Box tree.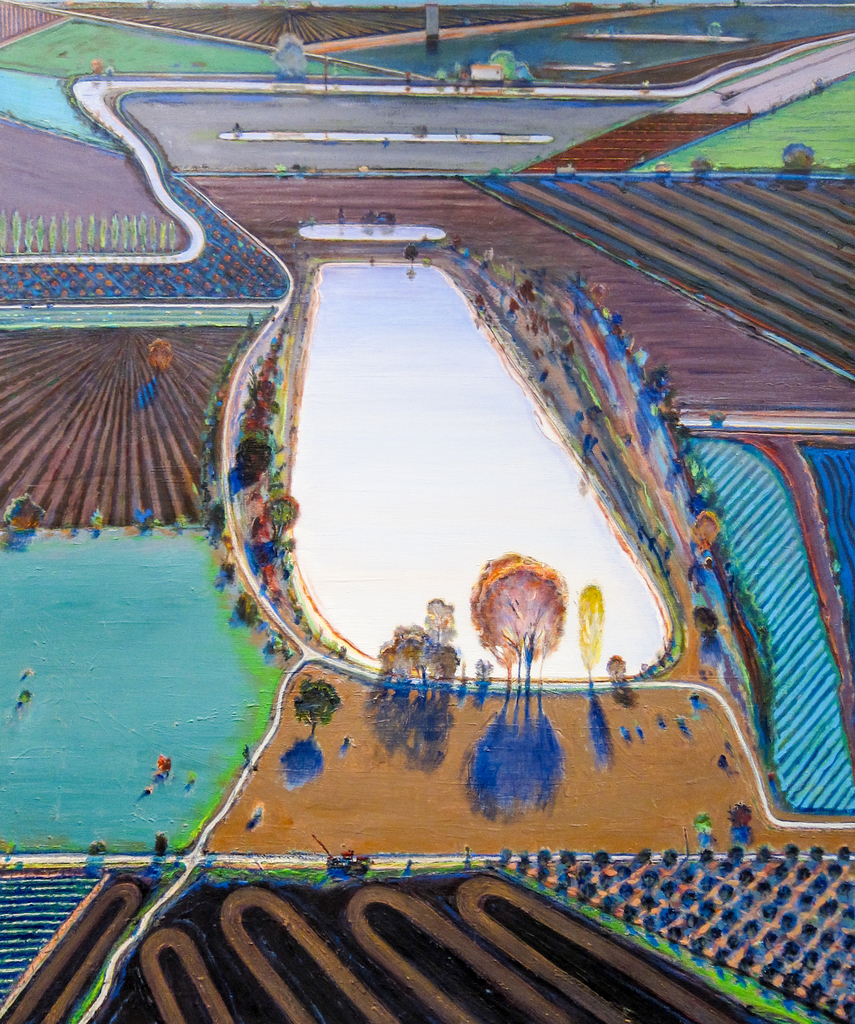
[left=286, top=673, right=340, bottom=738].
